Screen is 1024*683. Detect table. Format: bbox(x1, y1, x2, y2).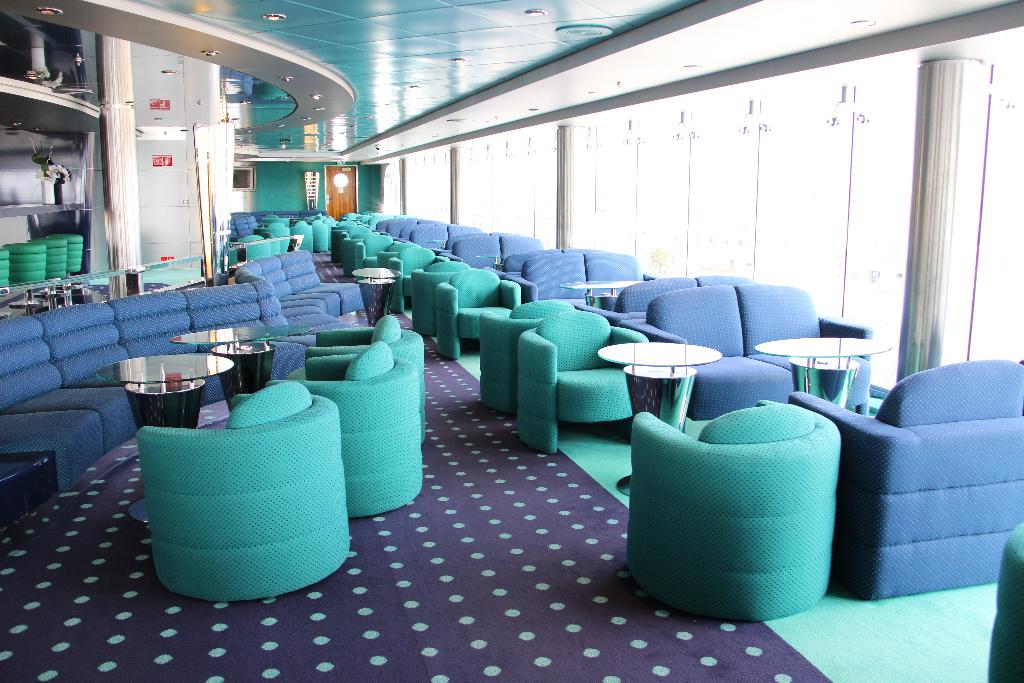
bbox(95, 350, 232, 522).
